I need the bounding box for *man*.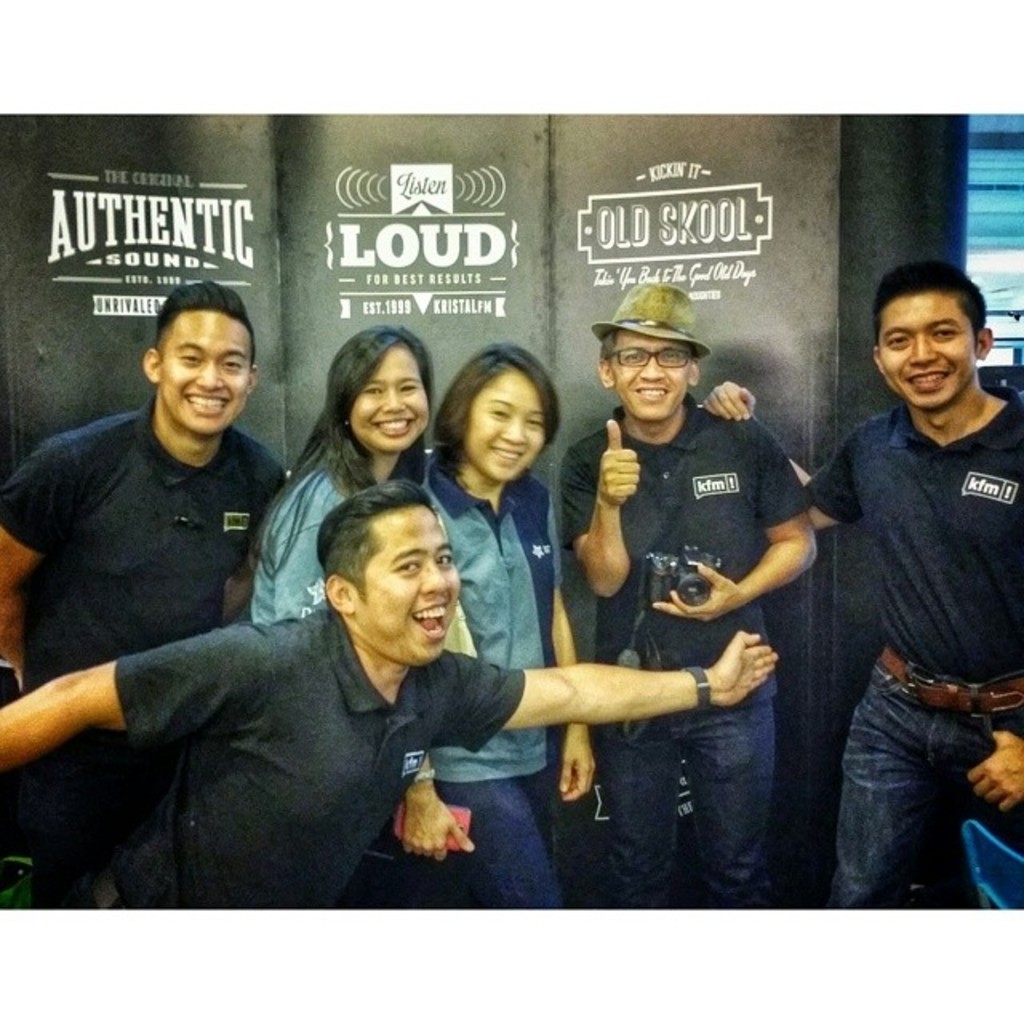
Here it is: l=0, t=488, r=778, b=901.
